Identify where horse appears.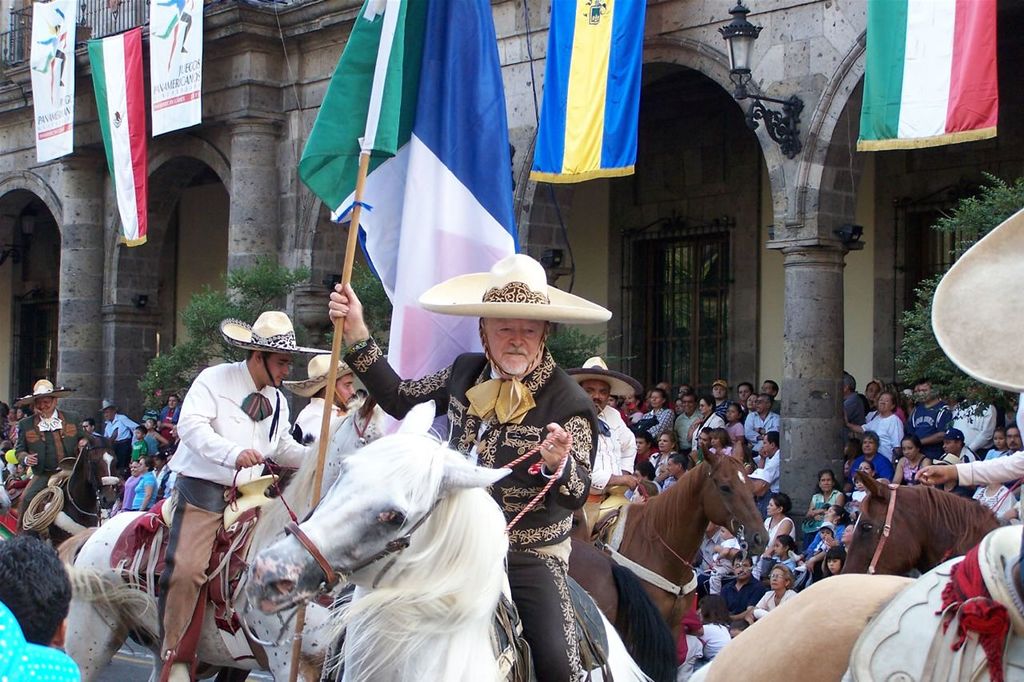
Appears at region(61, 391, 388, 681).
